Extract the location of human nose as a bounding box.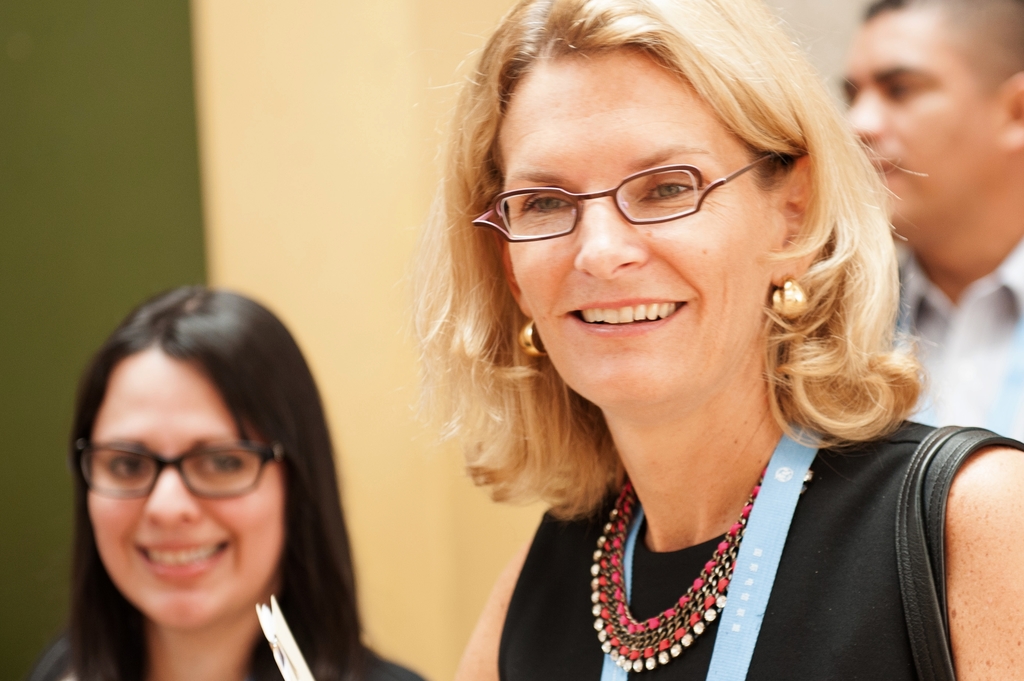
840 91 885 136.
